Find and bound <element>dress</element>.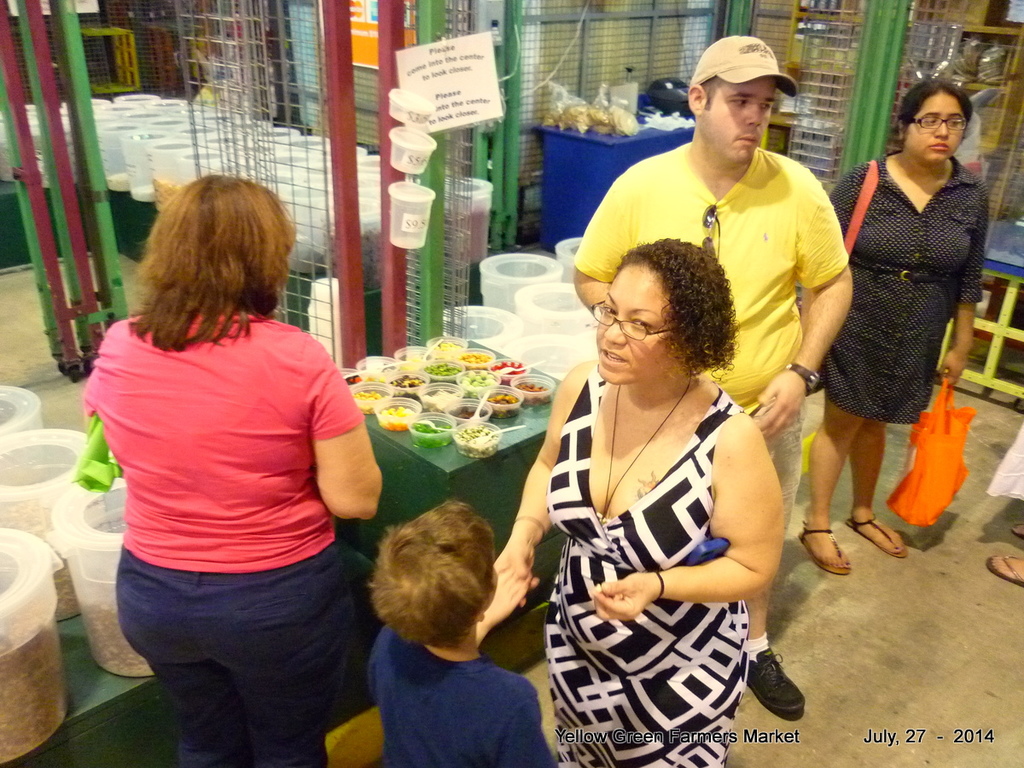
Bound: [546,383,748,767].
